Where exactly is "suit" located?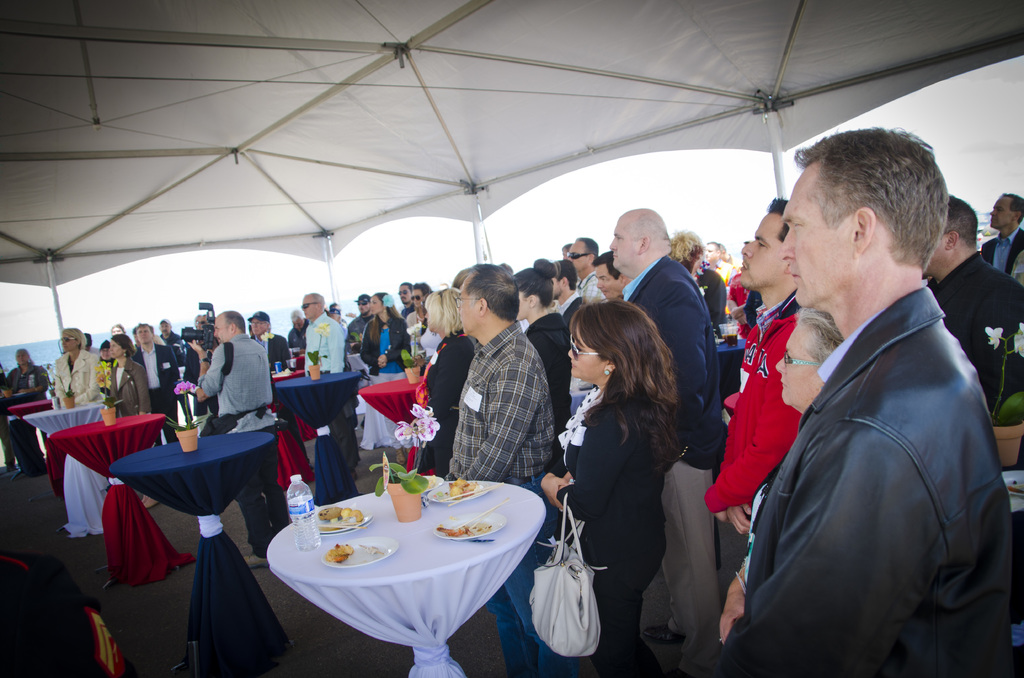
Its bounding box is pyautogui.locateOnScreen(424, 330, 474, 477).
